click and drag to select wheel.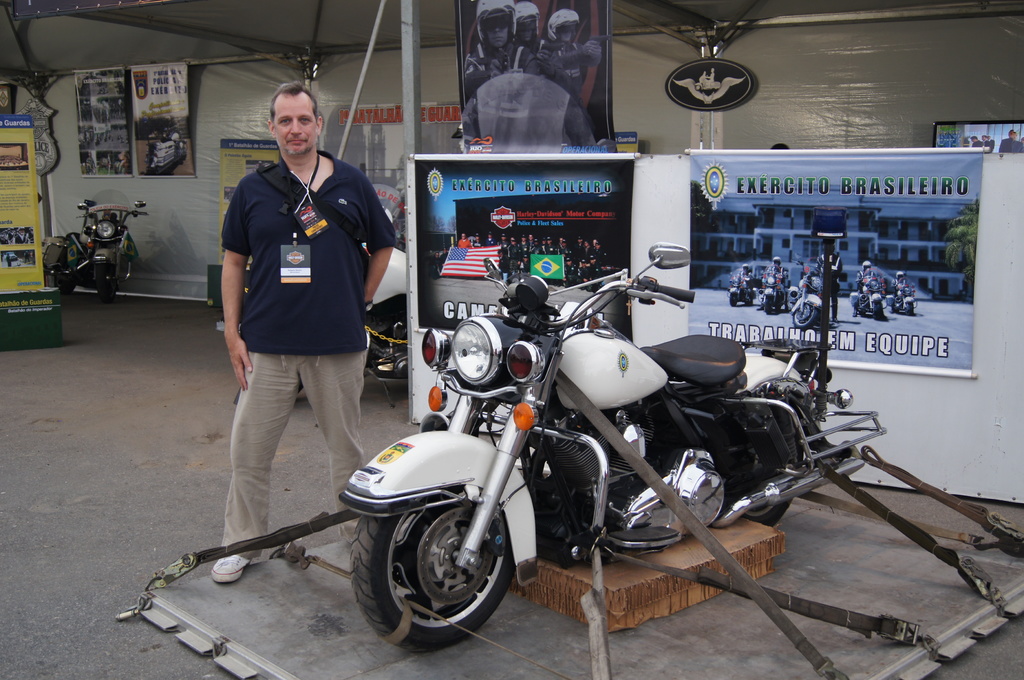
Selection: pyautogui.locateOnScreen(729, 293, 736, 306).
